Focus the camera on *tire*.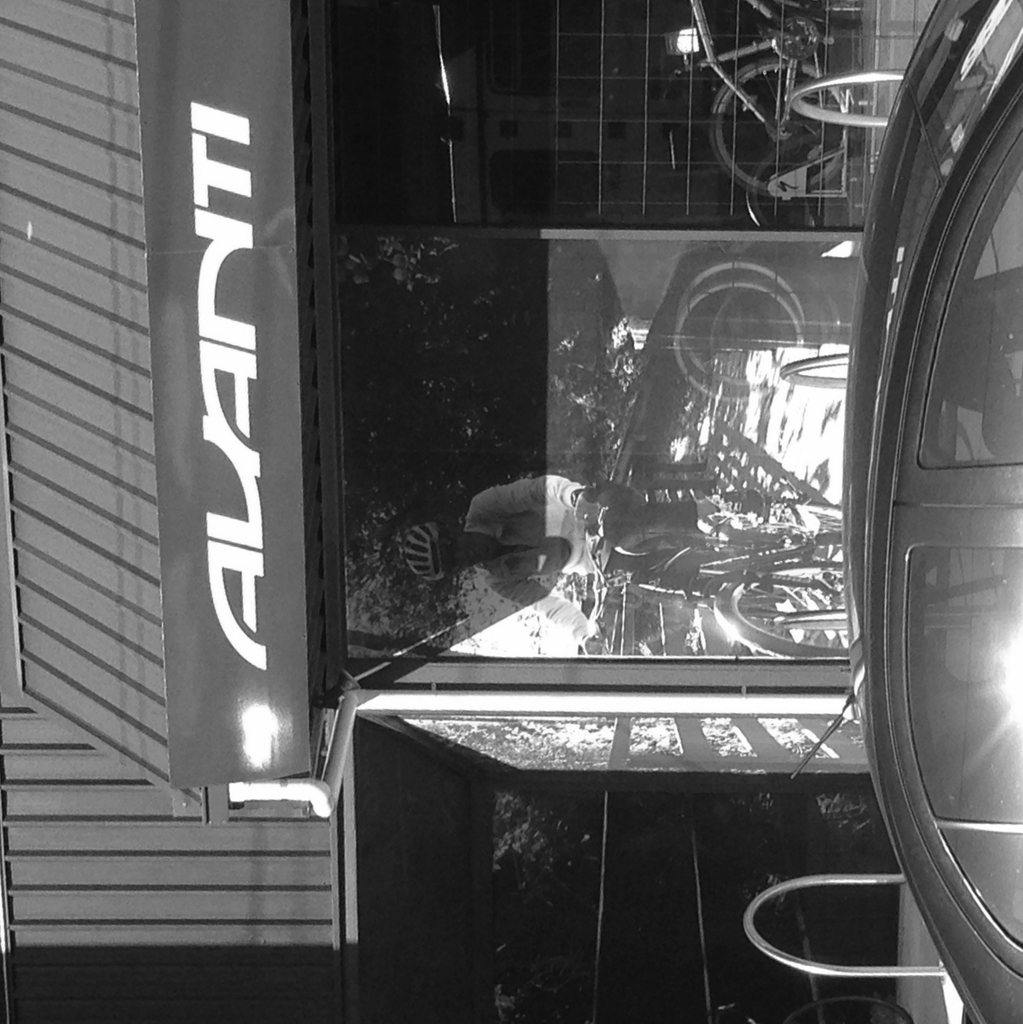
Focus region: [759, 497, 845, 547].
